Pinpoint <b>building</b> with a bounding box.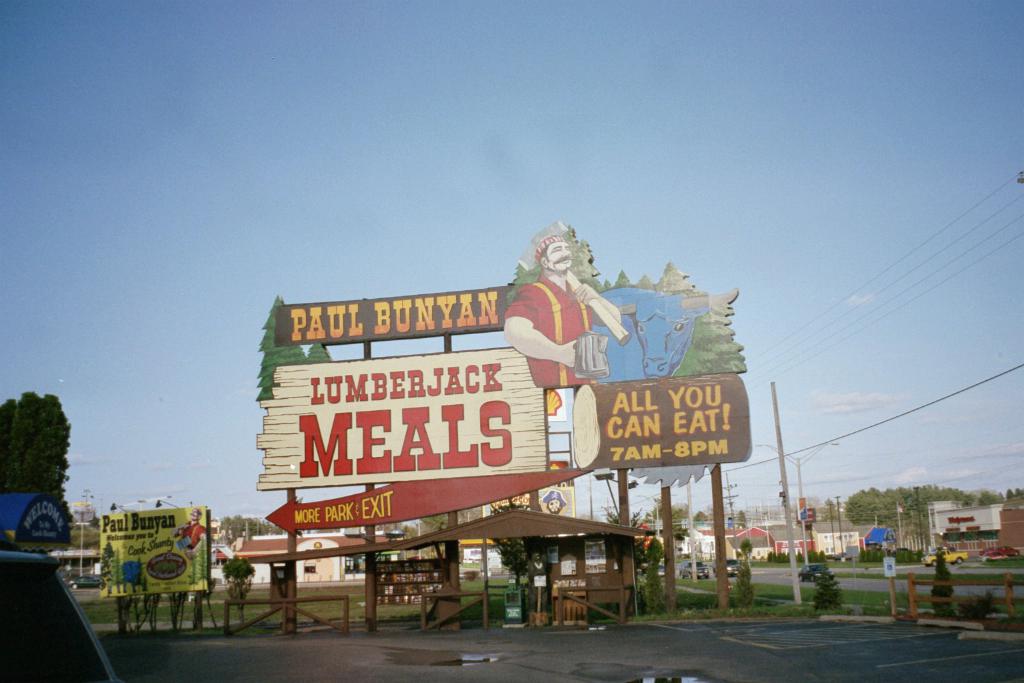
[left=925, top=497, right=1023, bottom=558].
